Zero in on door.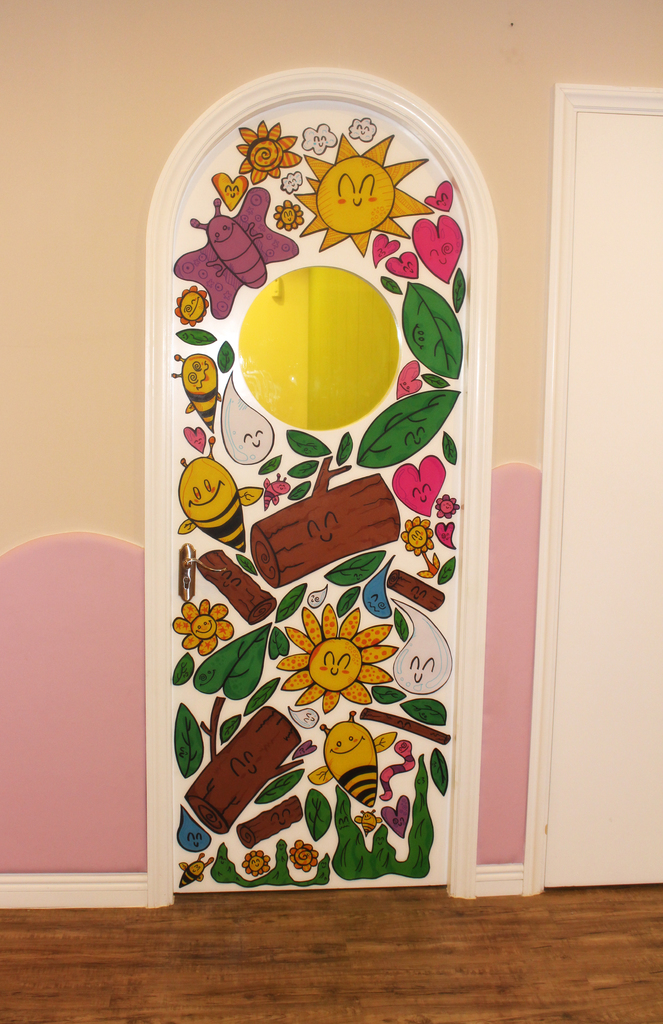
Zeroed in: [548, 111, 662, 894].
